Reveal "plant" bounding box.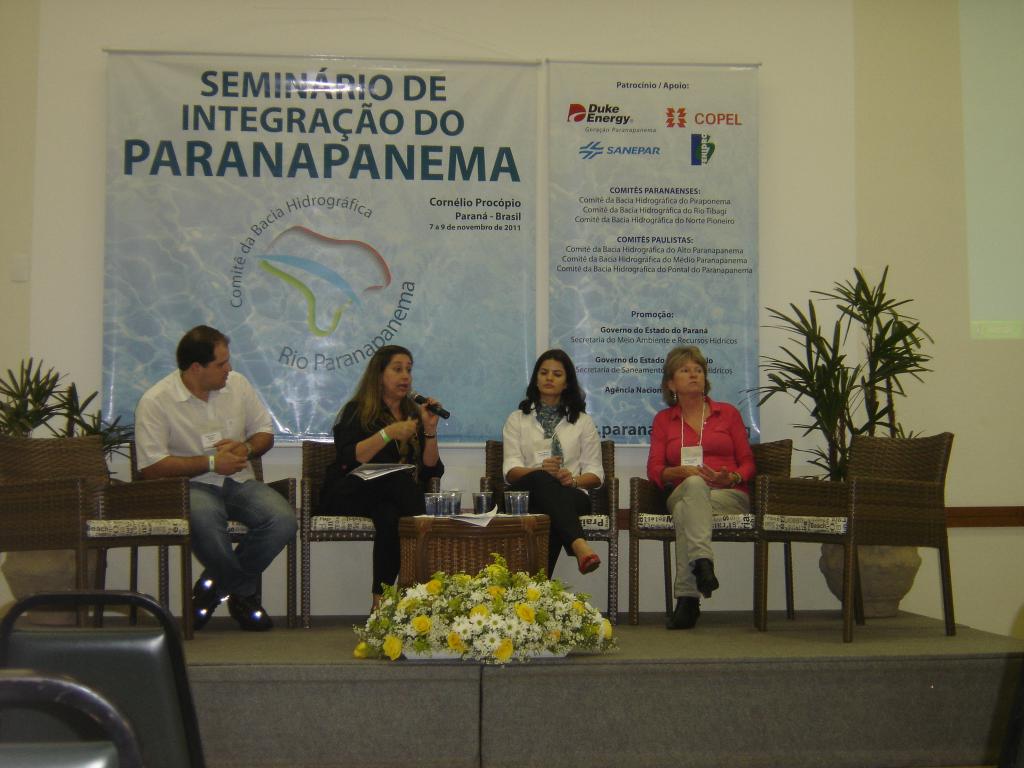
Revealed: bbox=(355, 547, 616, 666).
